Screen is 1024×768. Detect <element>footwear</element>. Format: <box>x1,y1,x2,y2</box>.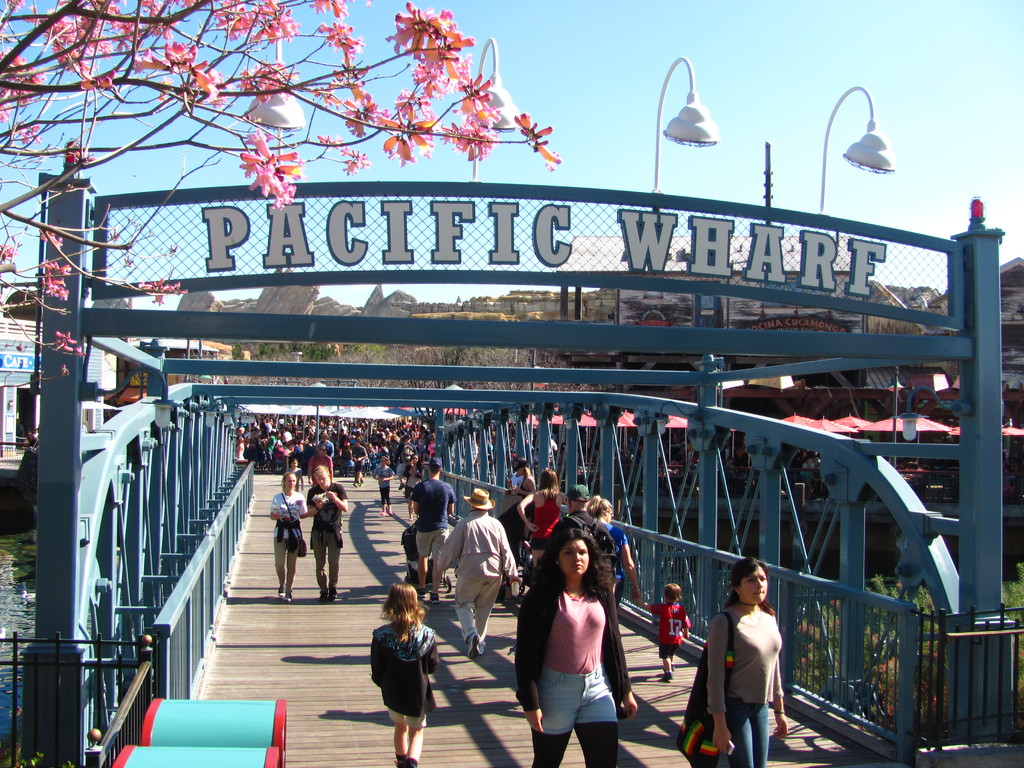
<box>278,583,285,598</box>.
